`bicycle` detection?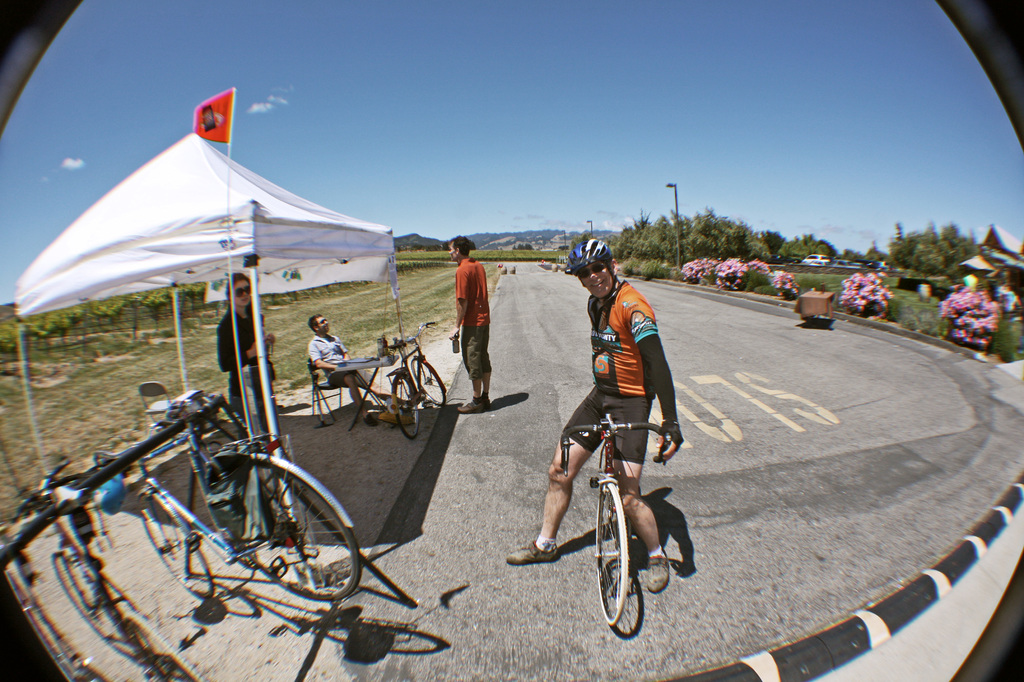
crop(551, 384, 699, 644)
